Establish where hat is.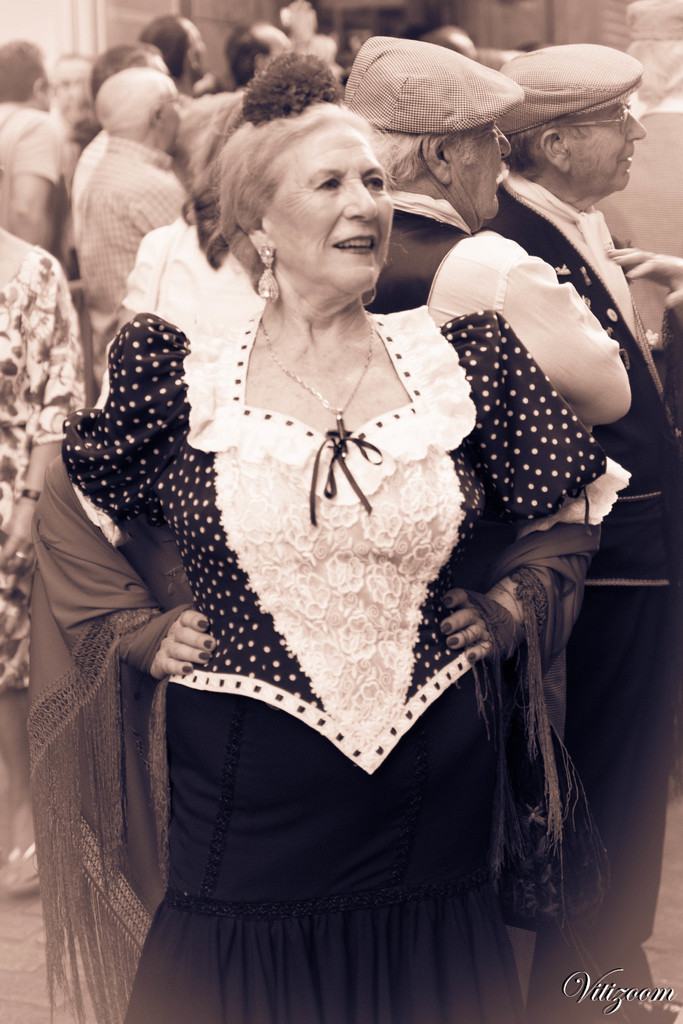
Established at x1=493 y1=41 x2=646 y2=139.
